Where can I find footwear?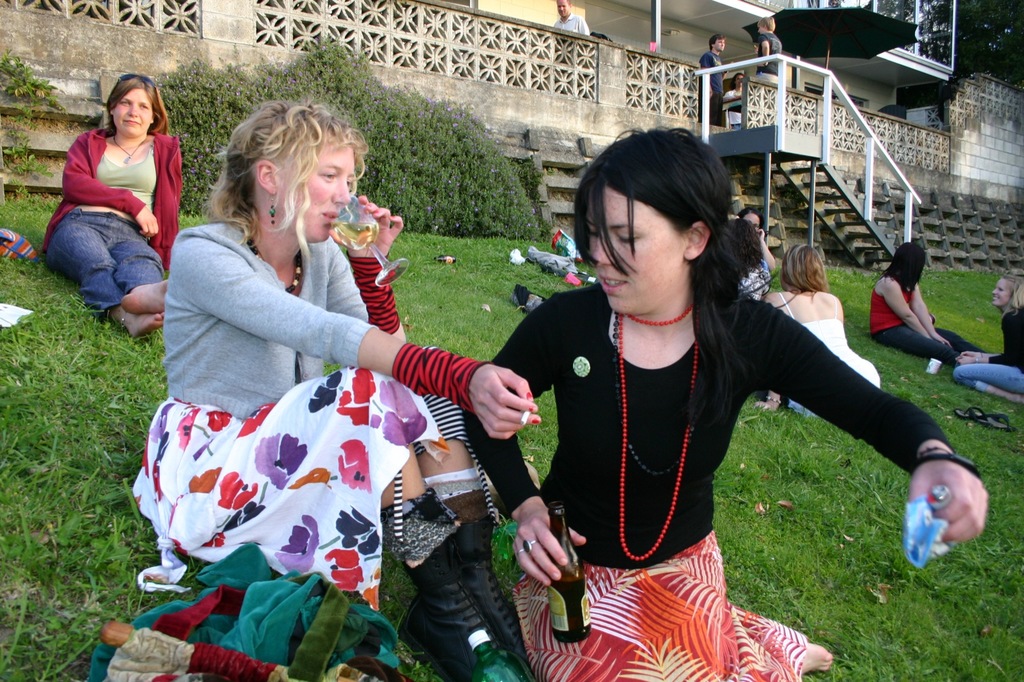
You can find it at detection(453, 557, 528, 681).
